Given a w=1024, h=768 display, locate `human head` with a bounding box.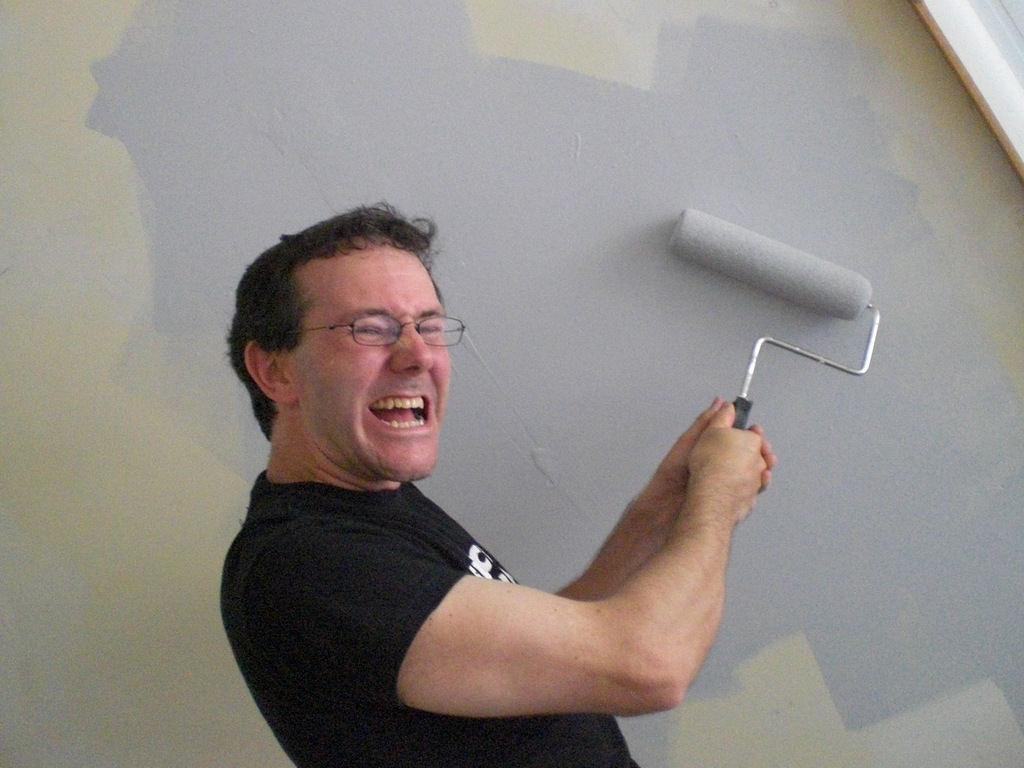
Located: bbox(230, 201, 476, 468).
